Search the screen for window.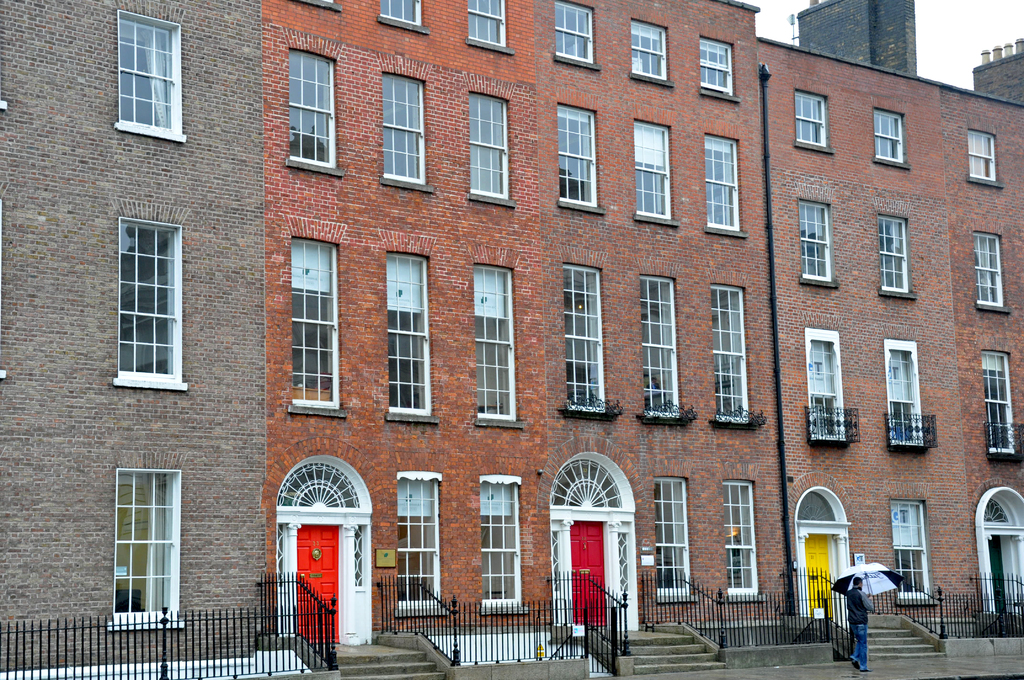
Found at bbox=[115, 10, 180, 133].
